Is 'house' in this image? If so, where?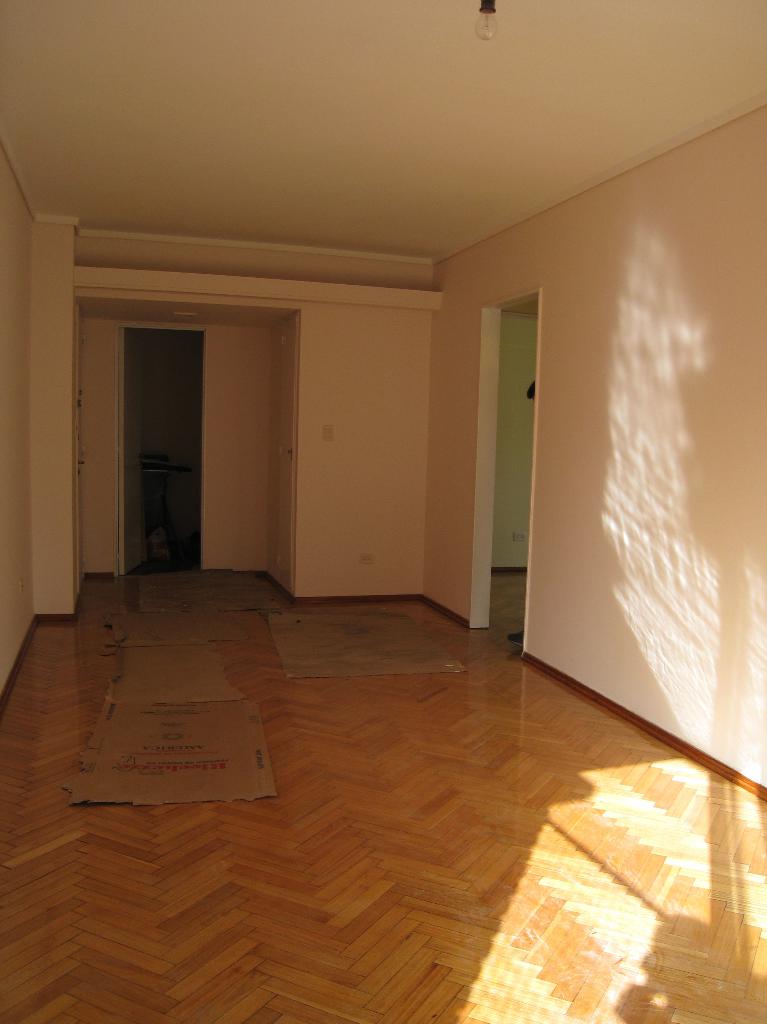
Yes, at locate(0, 0, 766, 1023).
